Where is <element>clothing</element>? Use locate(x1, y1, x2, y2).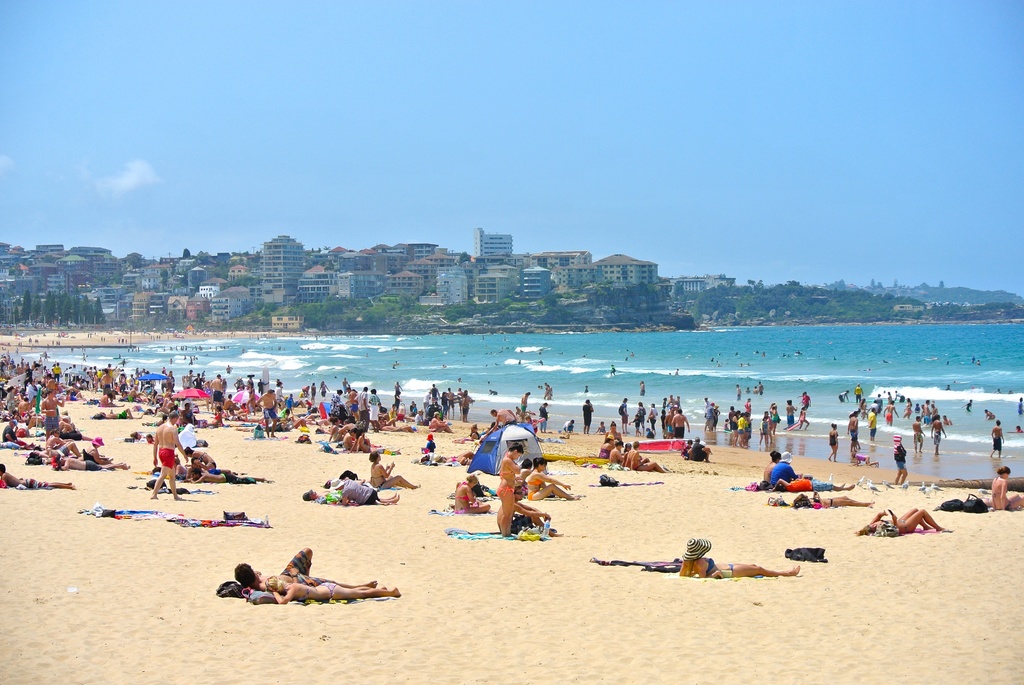
locate(998, 498, 1009, 510).
